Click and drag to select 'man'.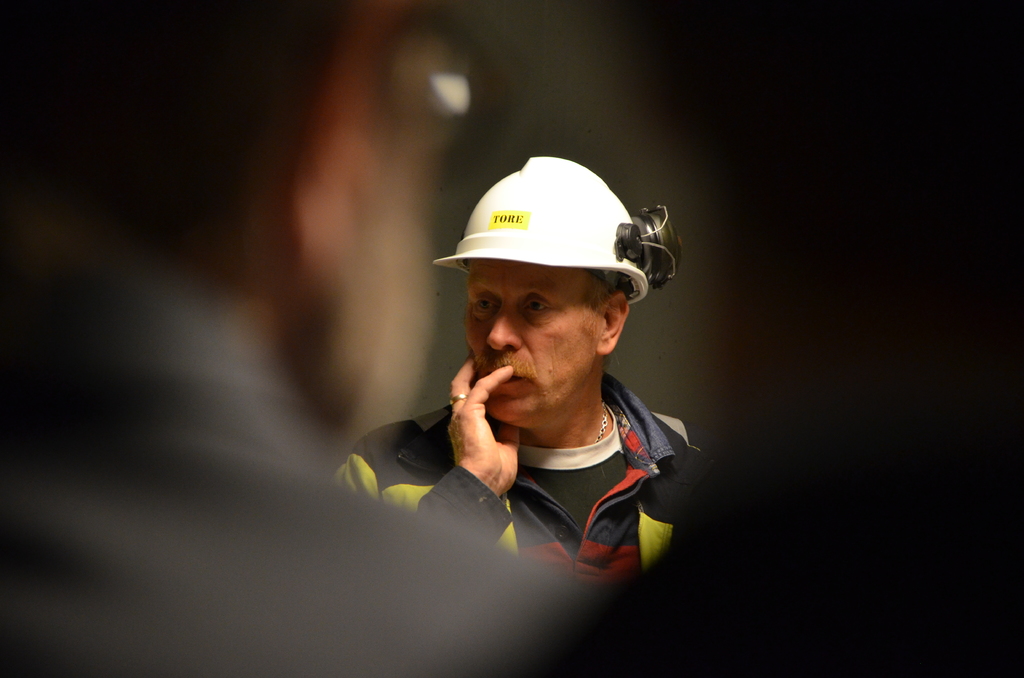
Selection: select_region(0, 0, 611, 677).
